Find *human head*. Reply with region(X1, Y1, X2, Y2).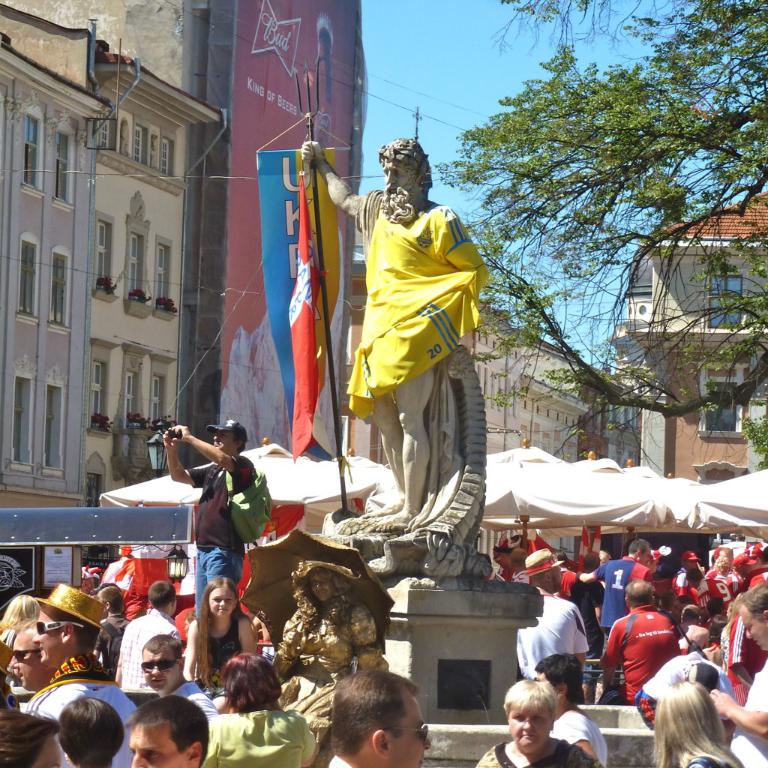
region(679, 549, 697, 568).
